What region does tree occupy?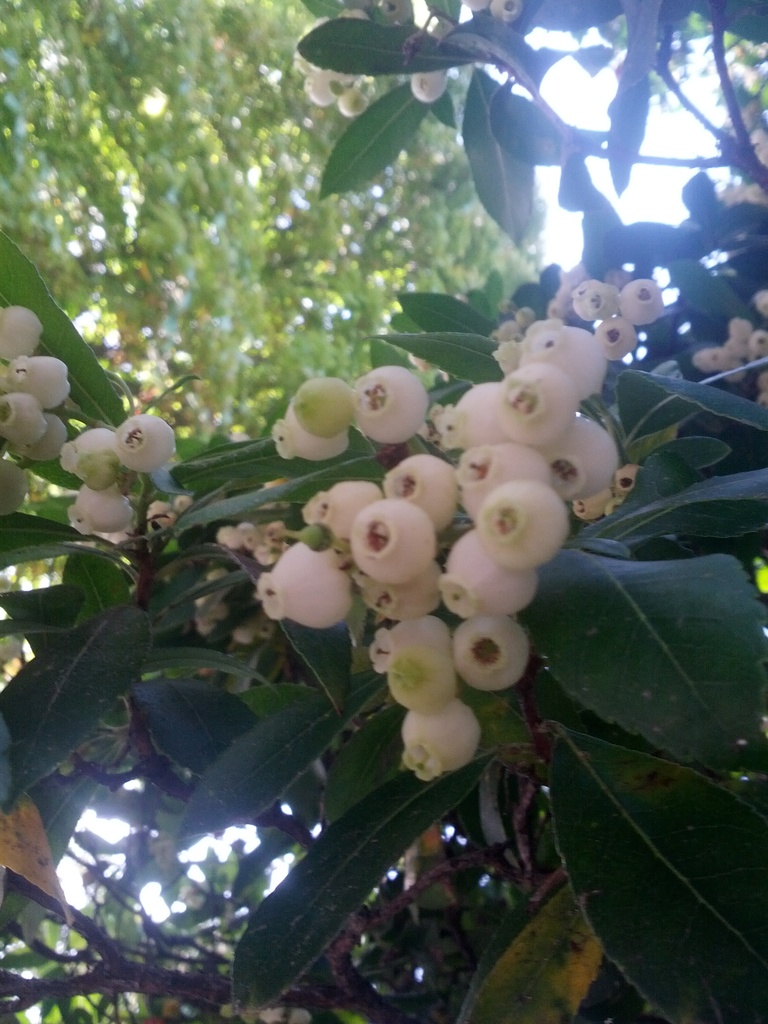
0, 0, 548, 589.
